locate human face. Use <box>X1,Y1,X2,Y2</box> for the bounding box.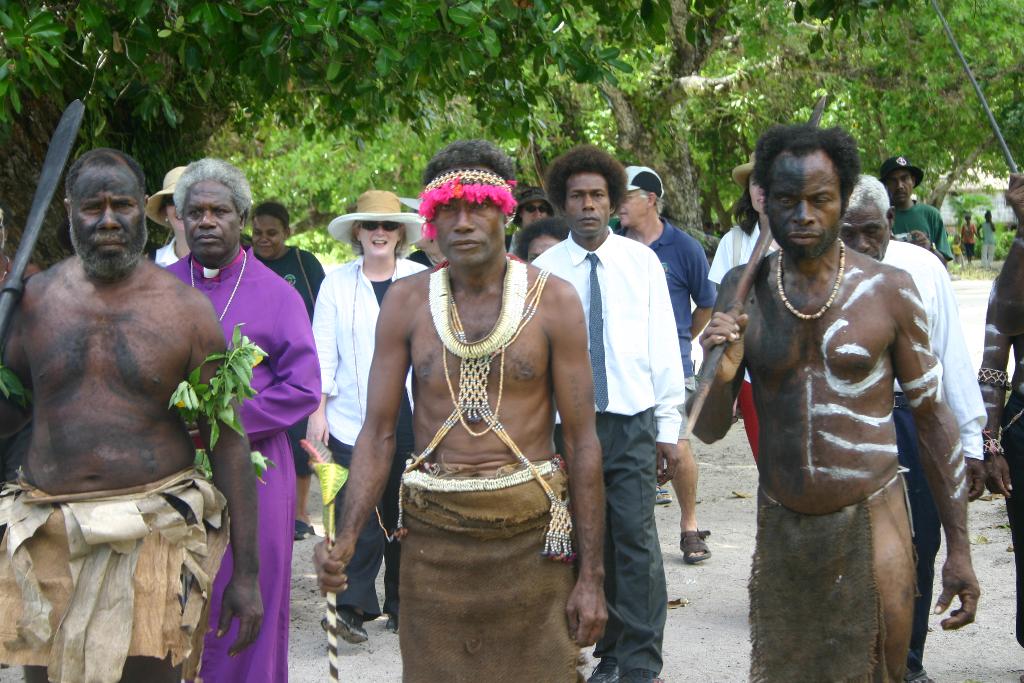
<box>347,222,411,251</box>.
